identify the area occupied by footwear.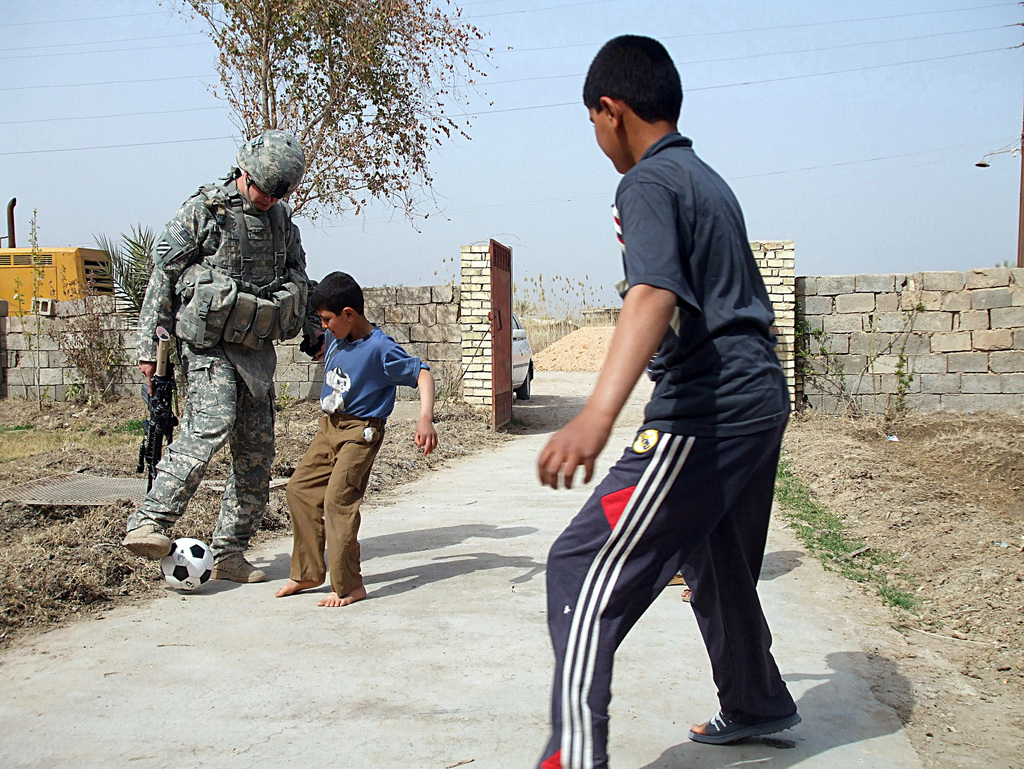
Area: 123,523,171,560.
